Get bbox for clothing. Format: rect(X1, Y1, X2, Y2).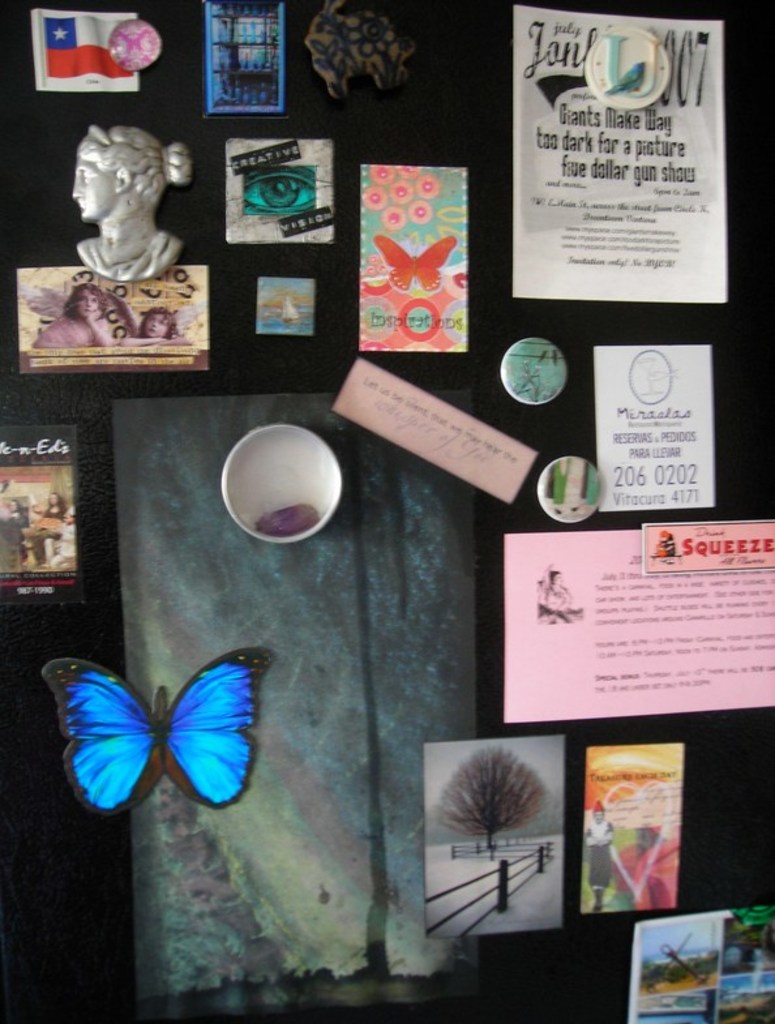
rect(658, 539, 676, 557).
